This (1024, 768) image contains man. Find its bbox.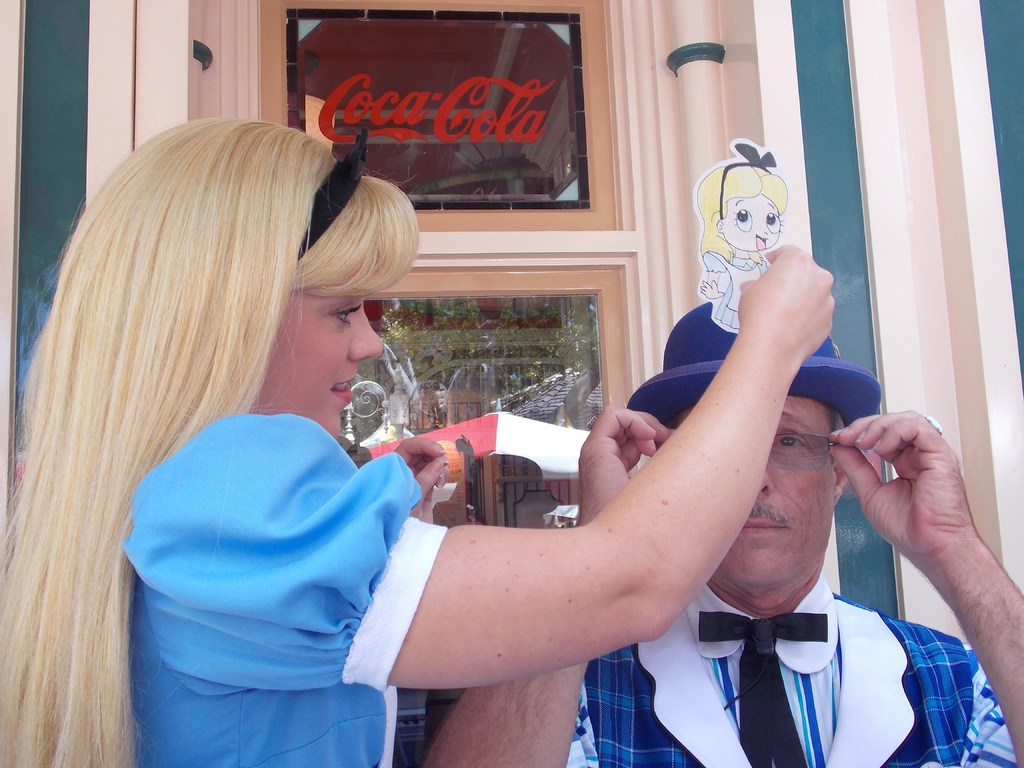
detection(424, 298, 1023, 767).
